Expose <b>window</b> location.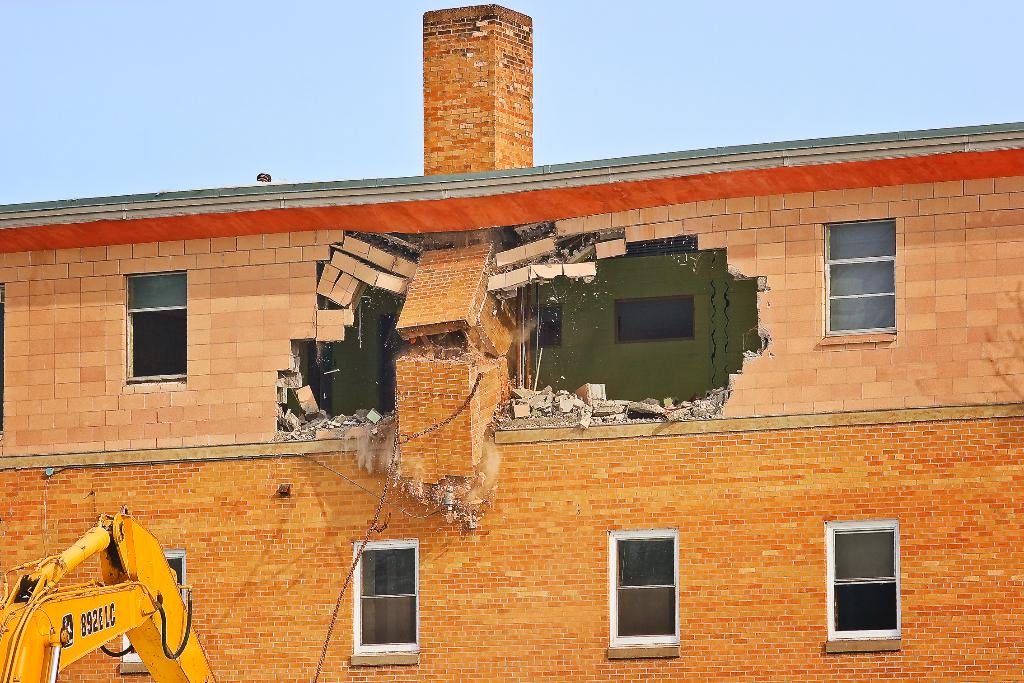
Exposed at 355 541 420 667.
